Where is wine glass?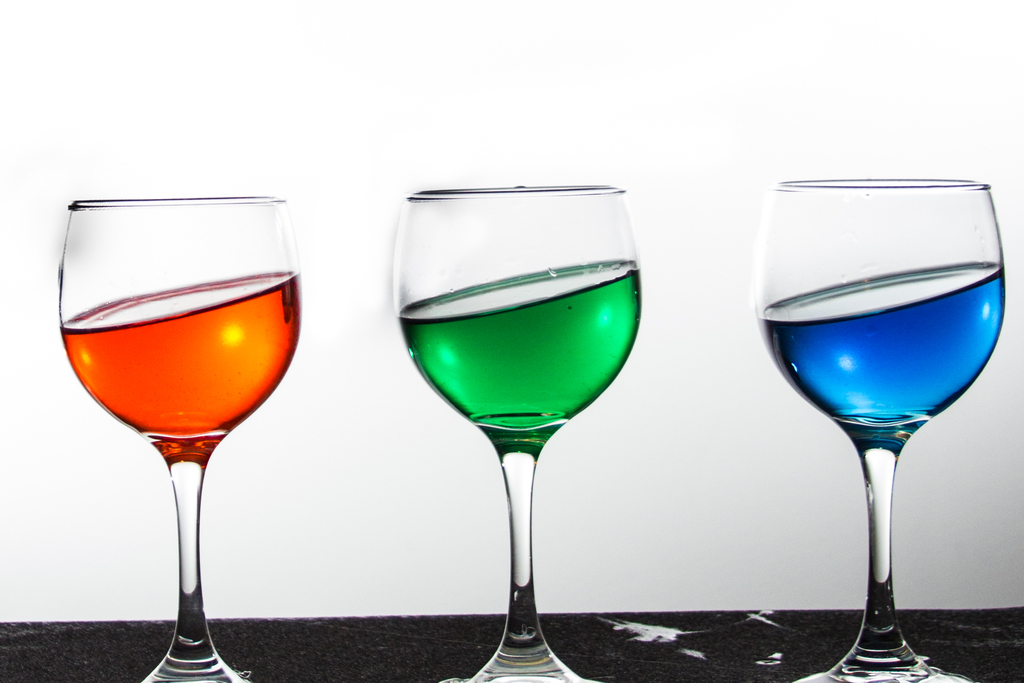
x1=755, y1=176, x2=1004, y2=682.
